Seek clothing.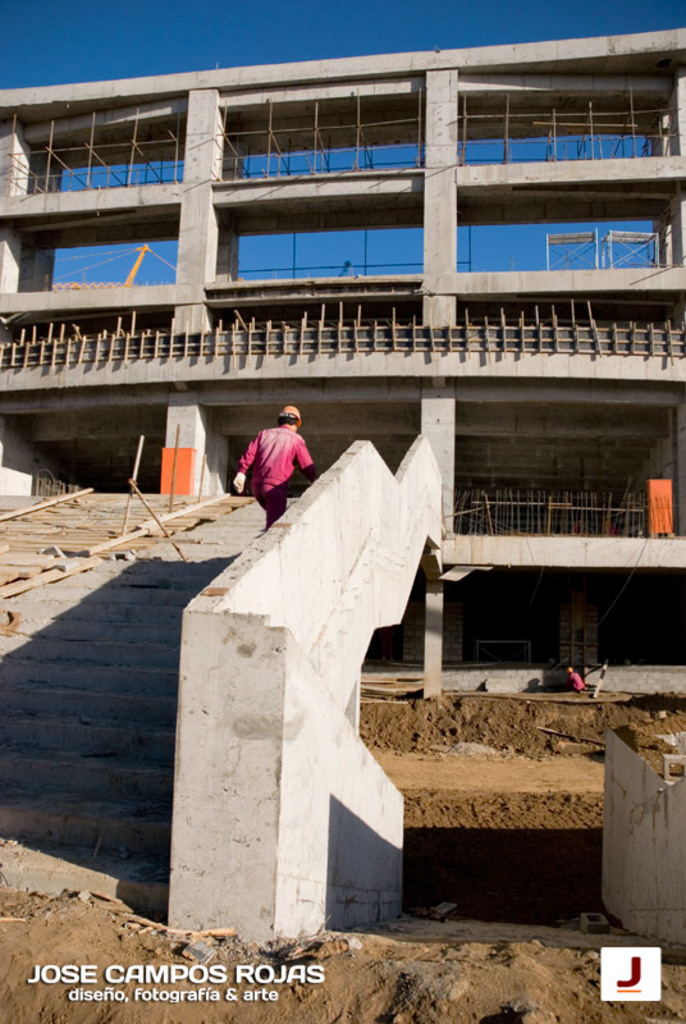
<box>239,410,315,504</box>.
